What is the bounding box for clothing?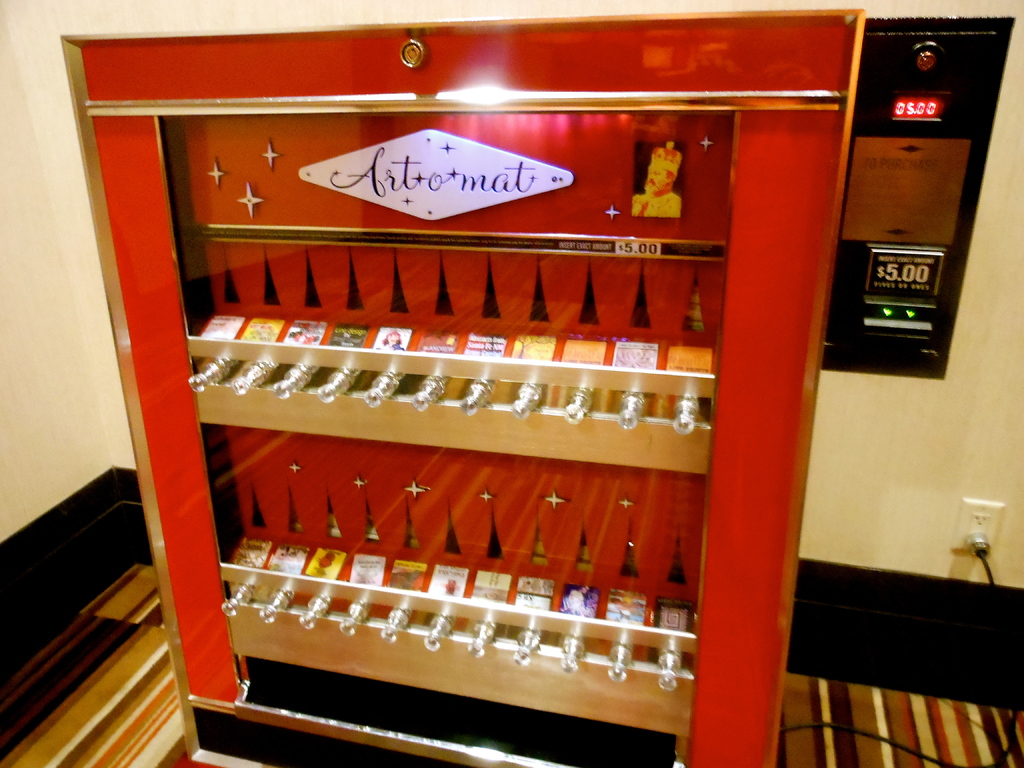
632 189 684 221.
